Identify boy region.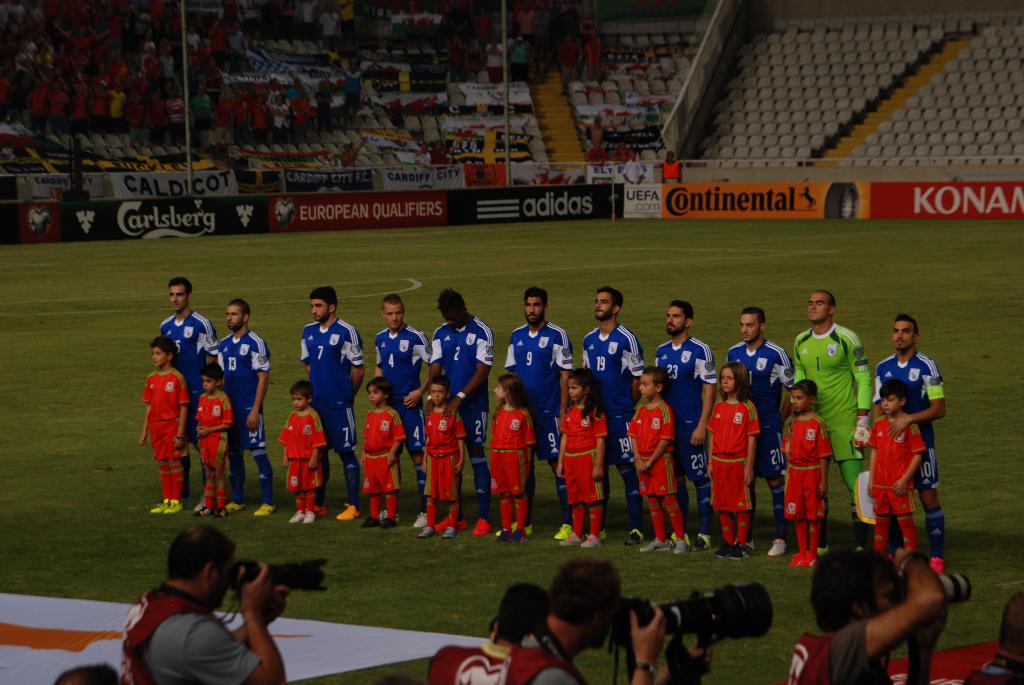
Region: 776 378 833 567.
